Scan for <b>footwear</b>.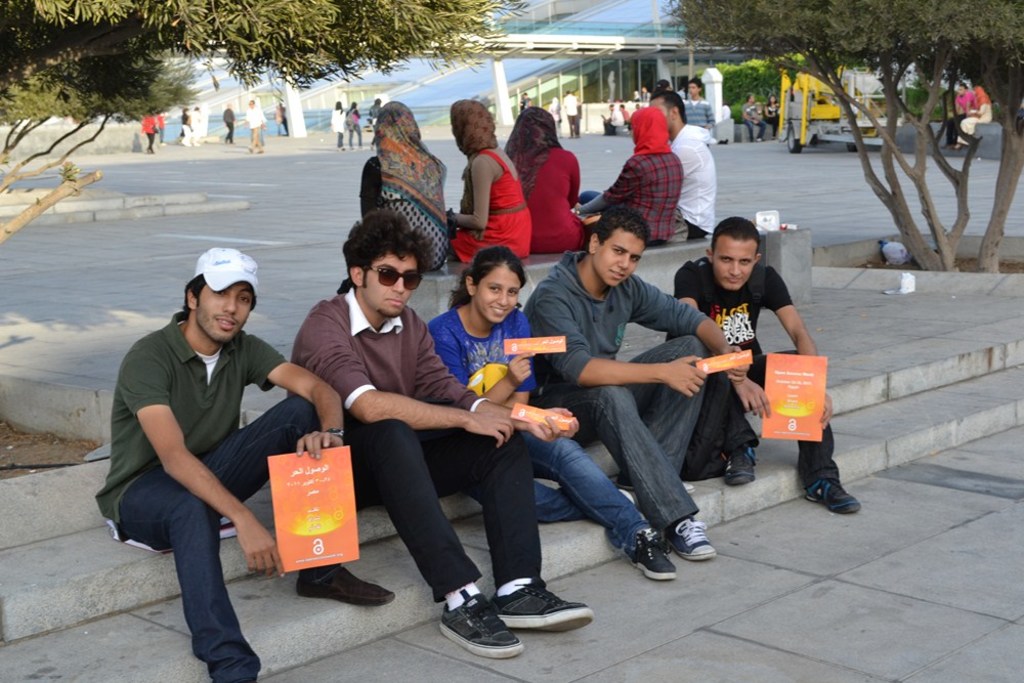
Scan result: bbox(623, 526, 679, 585).
